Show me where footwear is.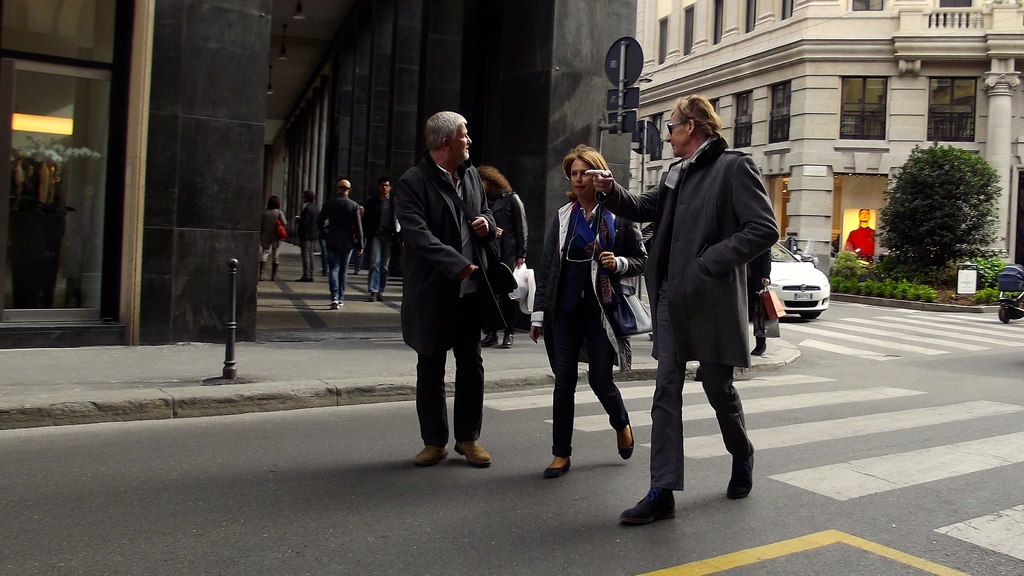
footwear is at box(413, 442, 453, 467).
